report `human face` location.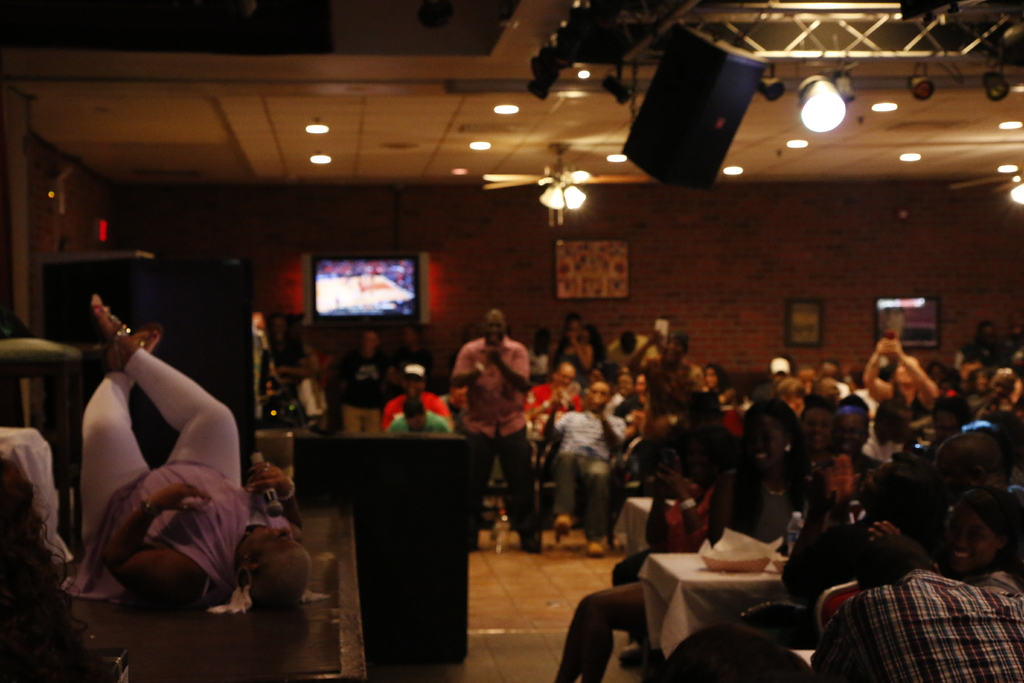
Report: select_region(832, 411, 869, 452).
